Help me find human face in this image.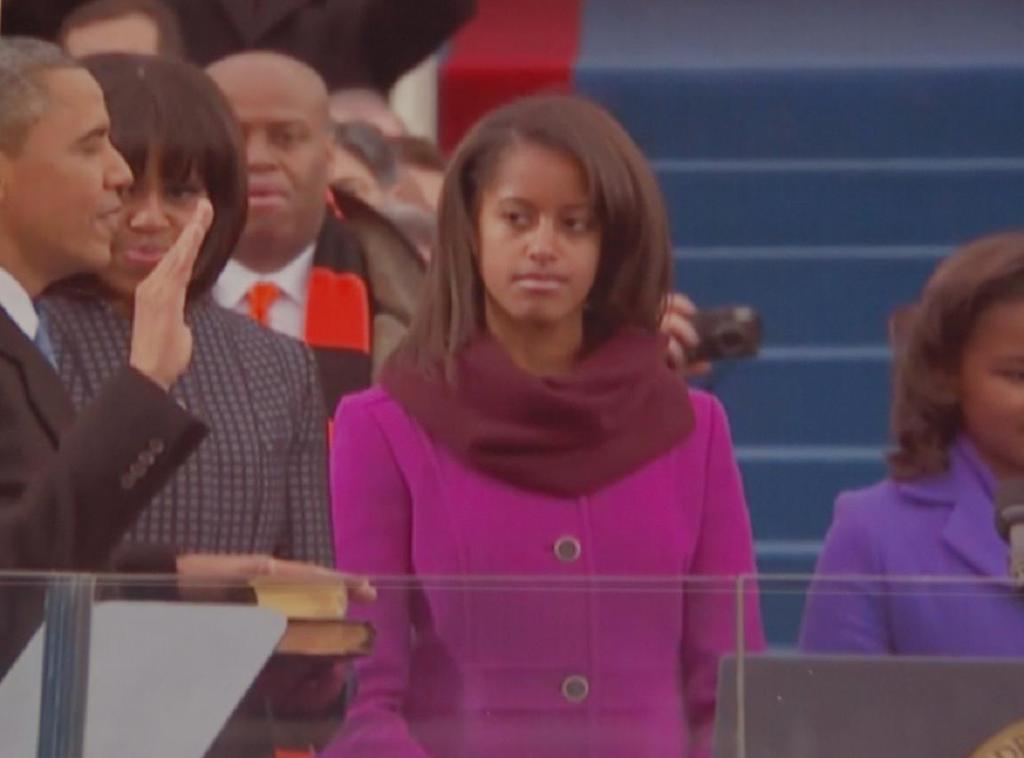
Found it: 327 142 379 206.
